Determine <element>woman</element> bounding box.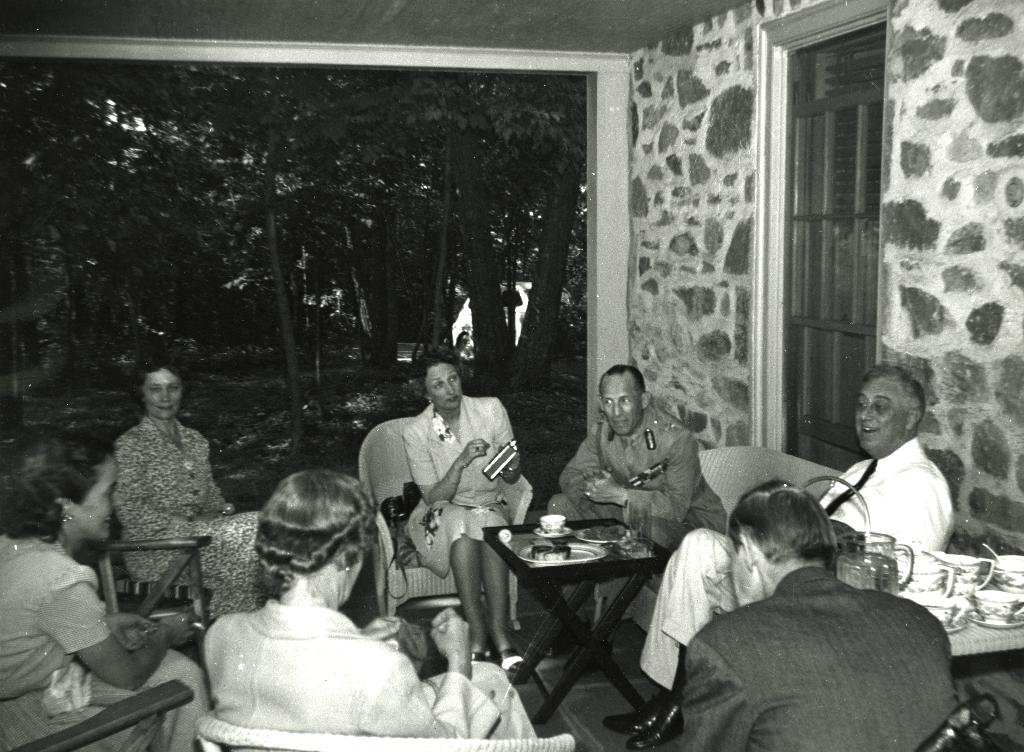
Determined: pyautogui.locateOnScreen(0, 435, 205, 751).
